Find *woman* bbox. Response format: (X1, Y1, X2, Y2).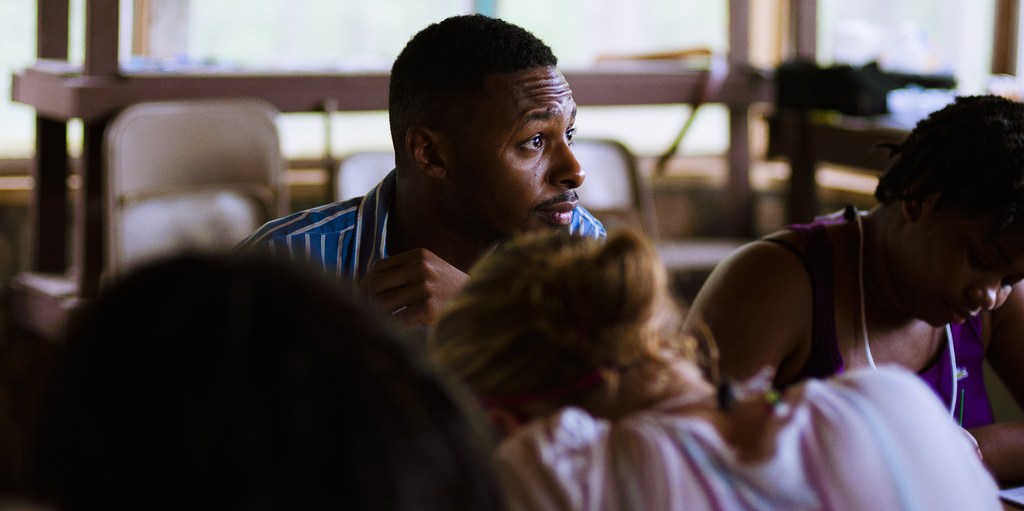
(422, 232, 1007, 510).
